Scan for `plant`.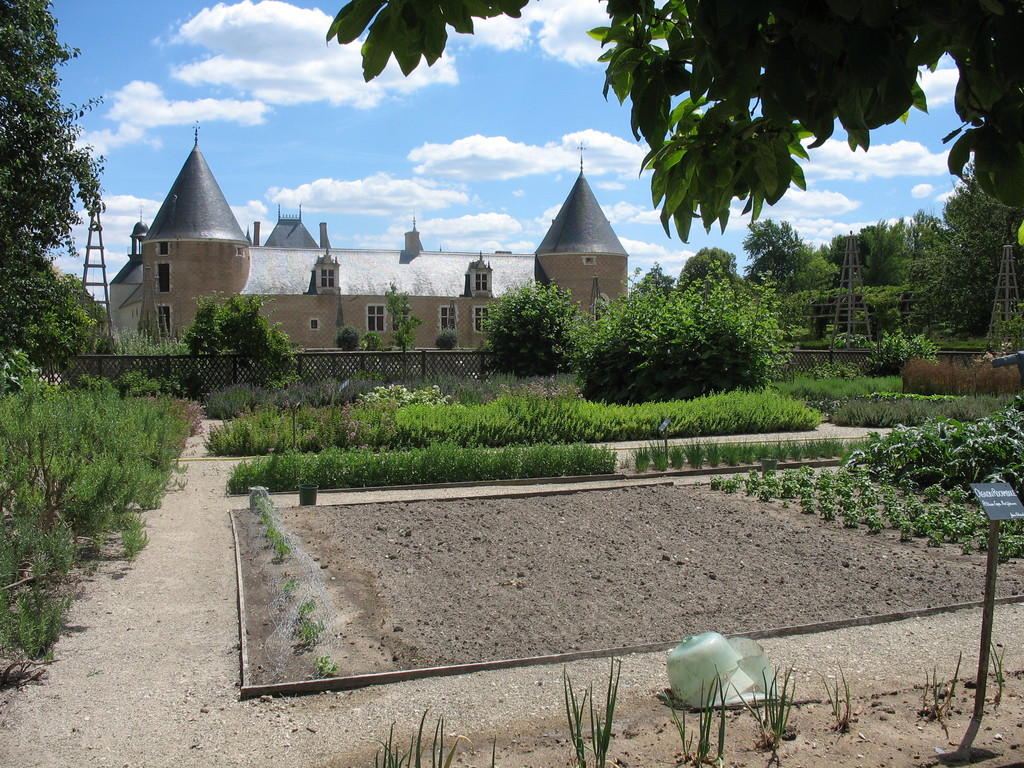
Scan result: <region>313, 651, 344, 680</region>.
